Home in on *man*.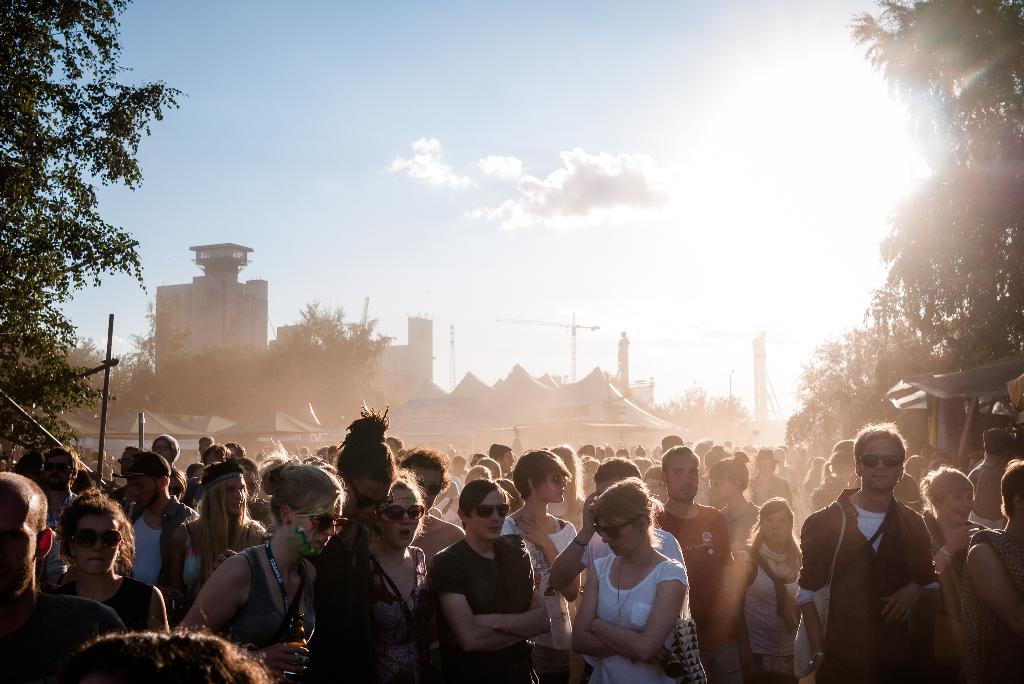
Homed in at rect(650, 441, 753, 683).
